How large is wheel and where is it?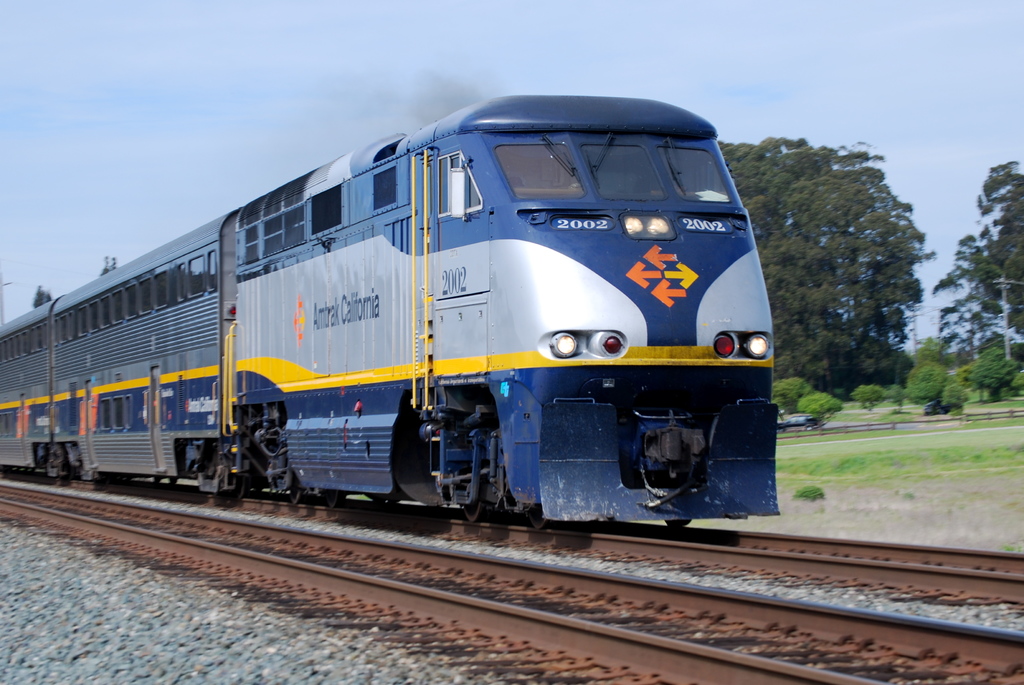
Bounding box: select_region(525, 503, 541, 530).
